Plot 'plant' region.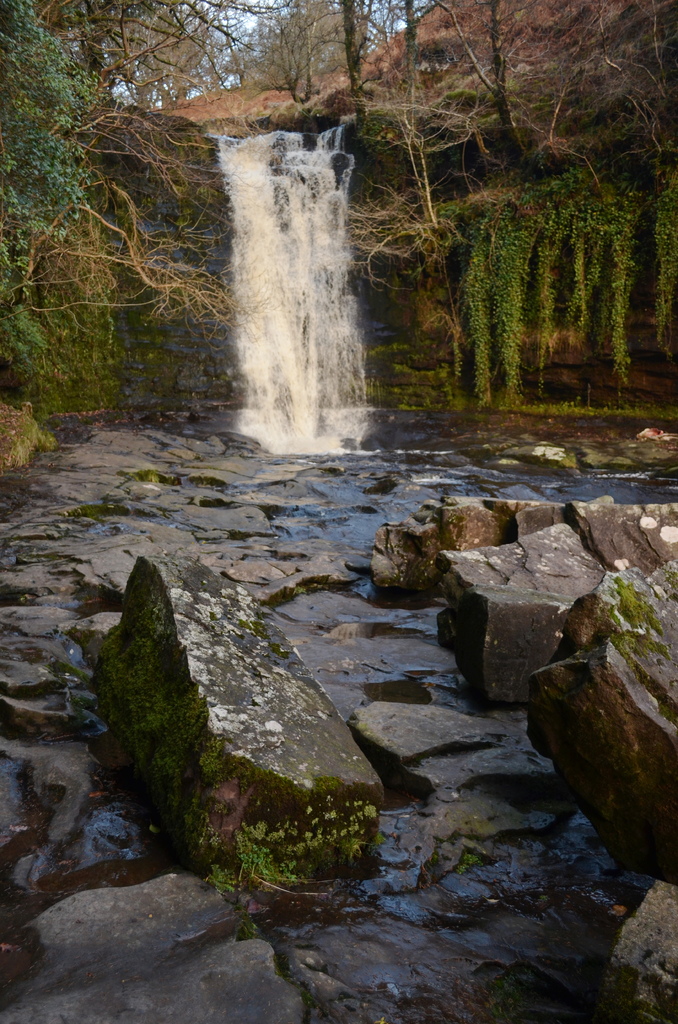
Plotted at [x1=291, y1=584, x2=307, y2=595].
